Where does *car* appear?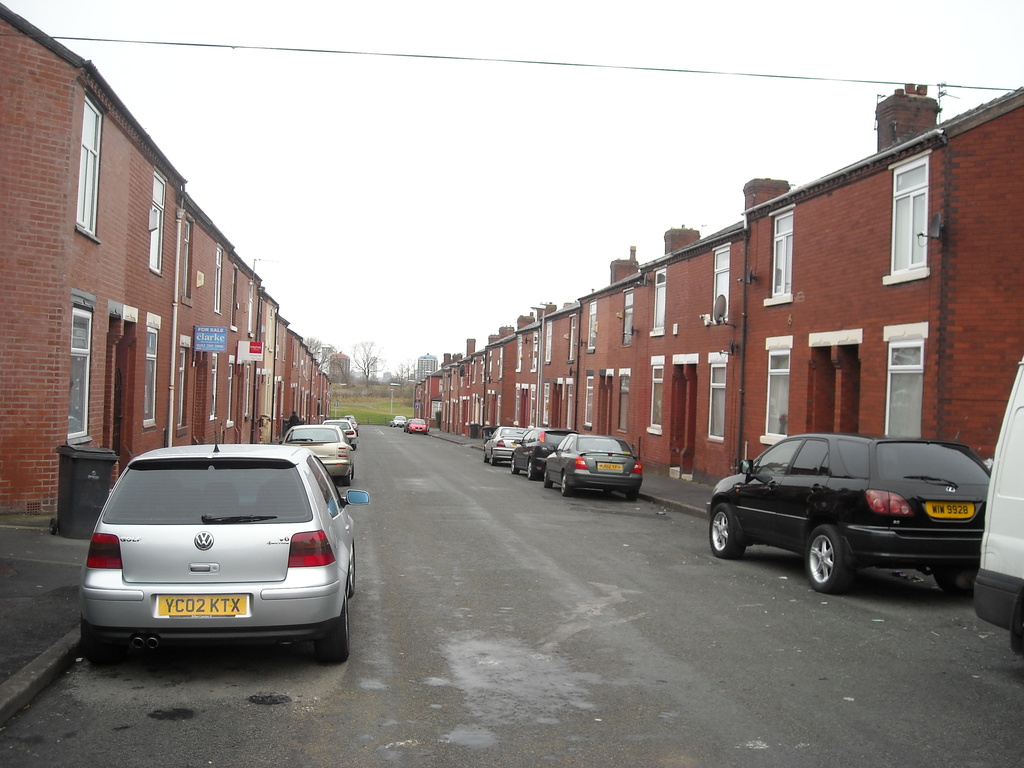
Appears at crop(321, 420, 355, 450).
